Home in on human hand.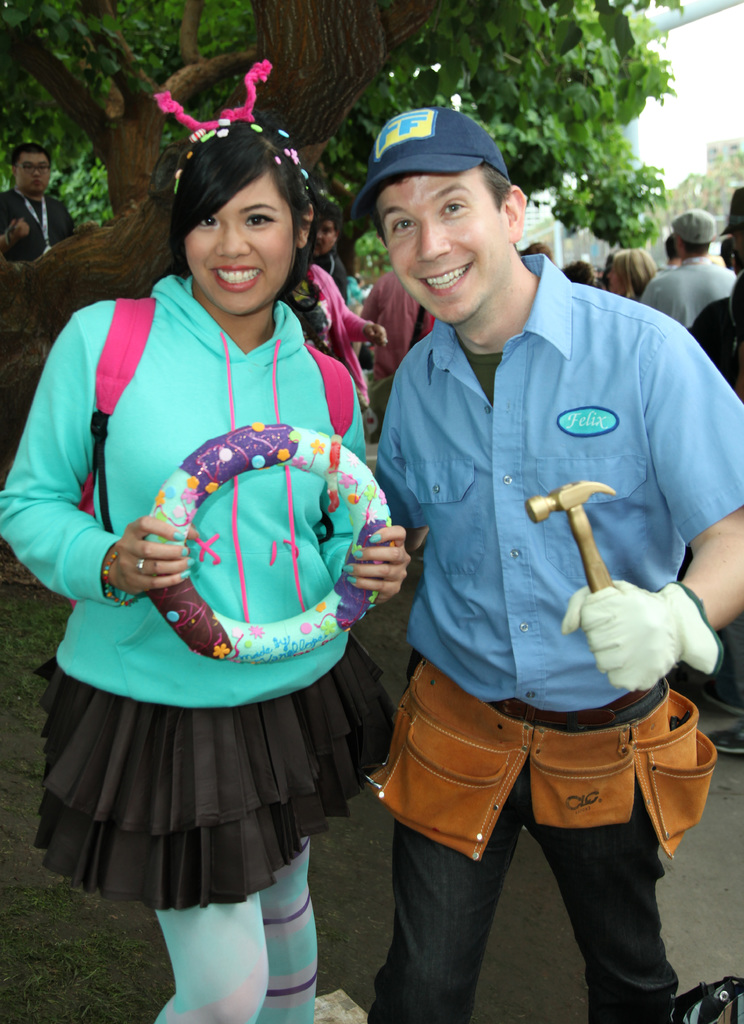
Homed in at BBox(364, 321, 392, 353).
